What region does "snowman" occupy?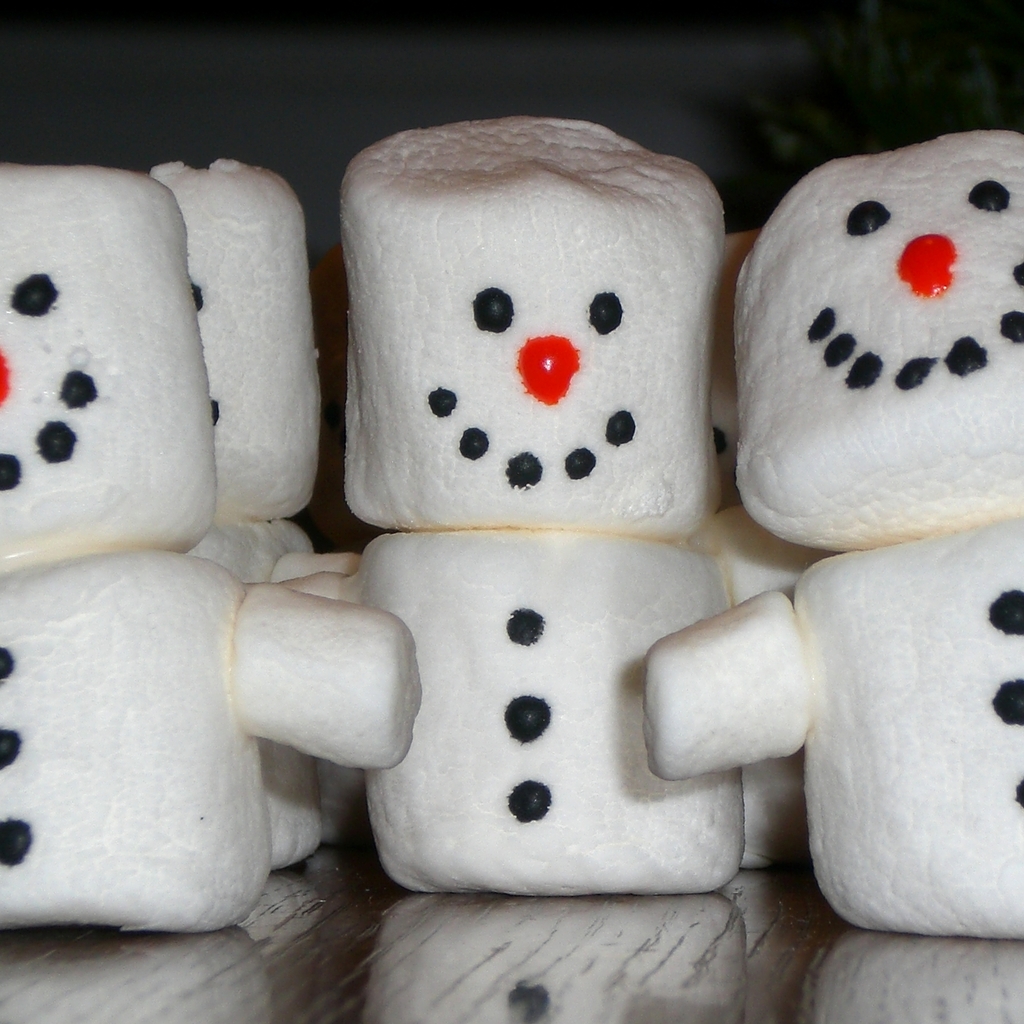
128, 161, 366, 889.
